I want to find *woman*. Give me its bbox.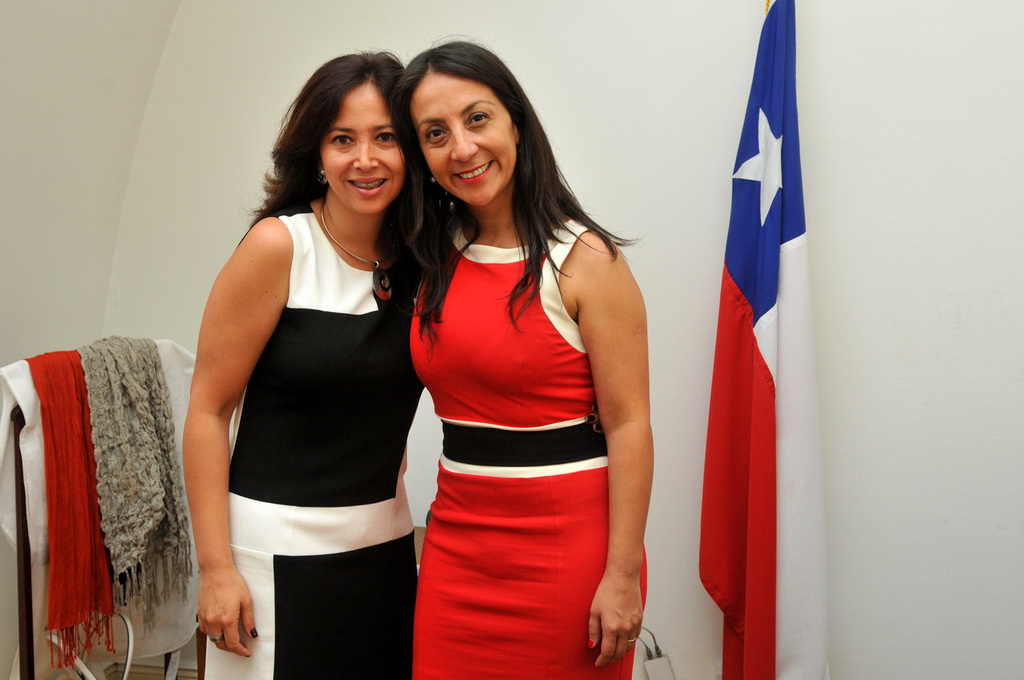
locate(398, 38, 654, 679).
